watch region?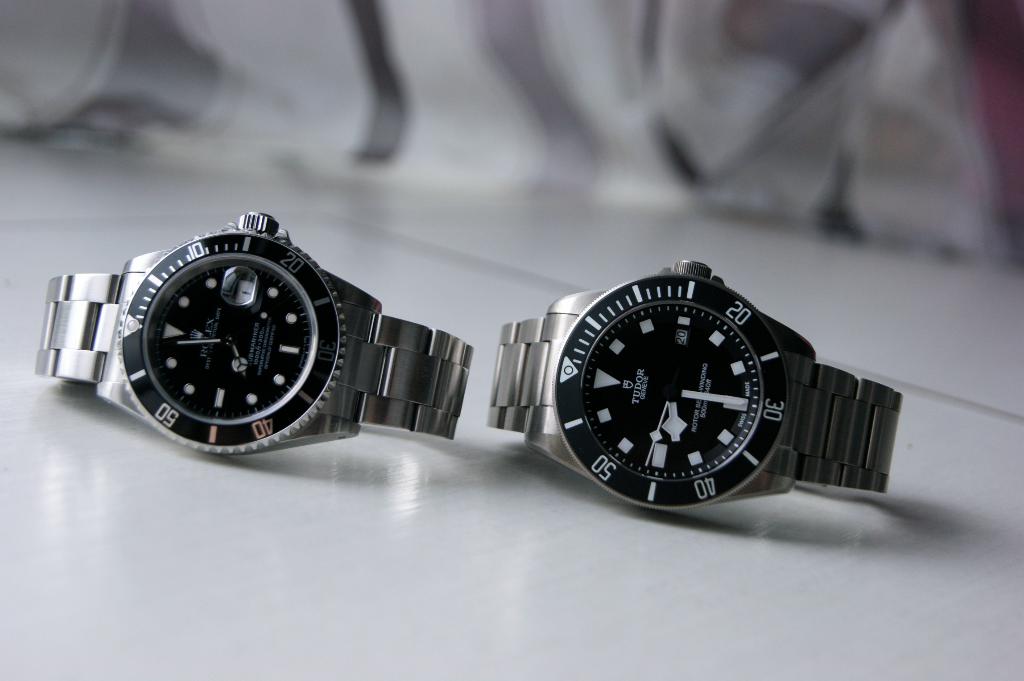
(left=31, top=214, right=472, bottom=467)
